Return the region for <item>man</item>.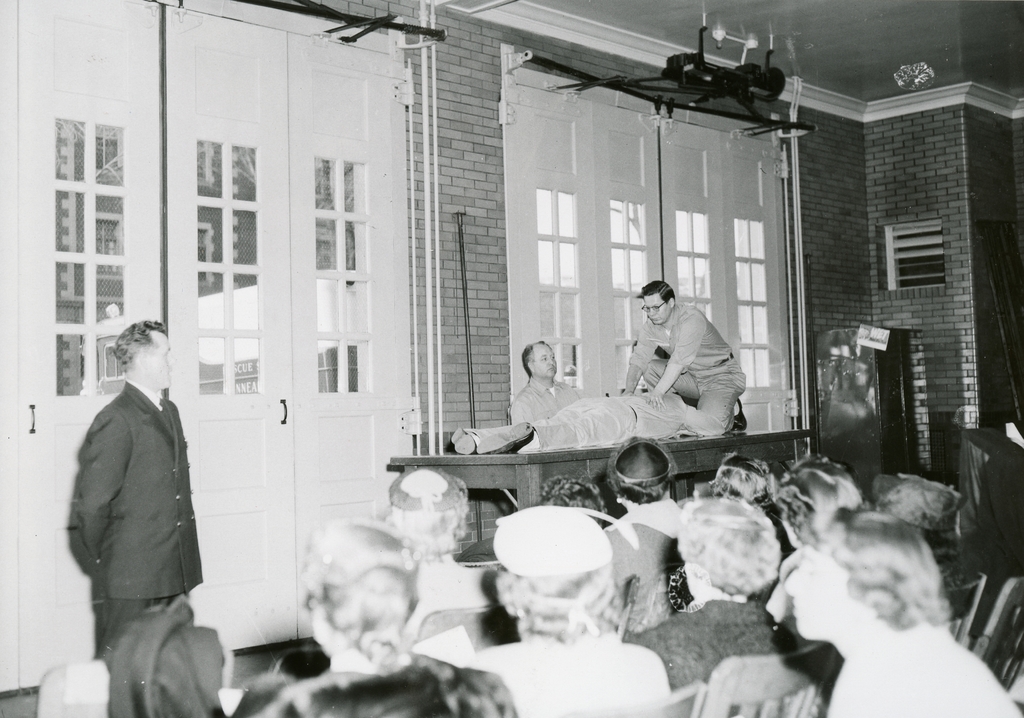
detection(383, 467, 479, 623).
